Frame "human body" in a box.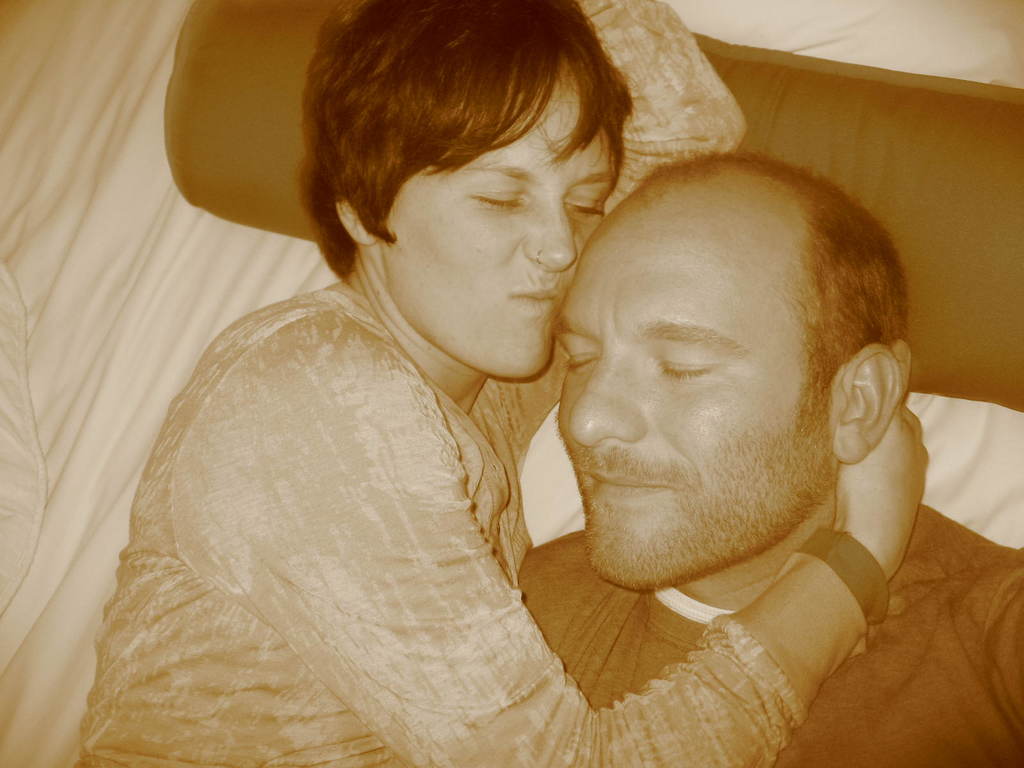
detection(117, 118, 842, 767).
